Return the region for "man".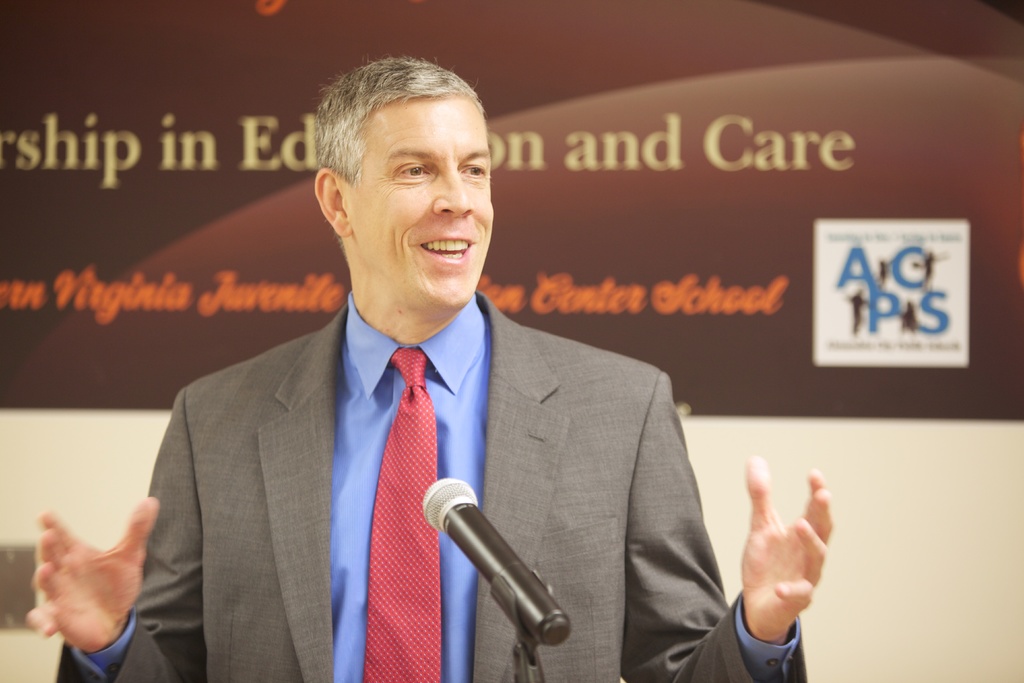
bbox=(24, 52, 834, 682).
